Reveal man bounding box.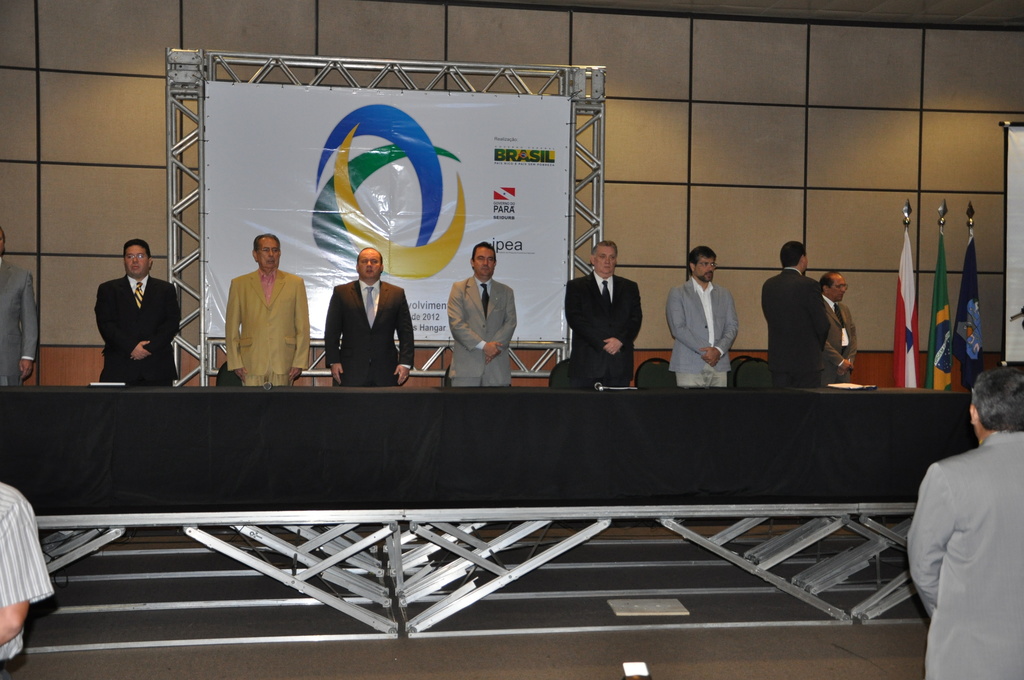
Revealed: region(323, 249, 414, 391).
